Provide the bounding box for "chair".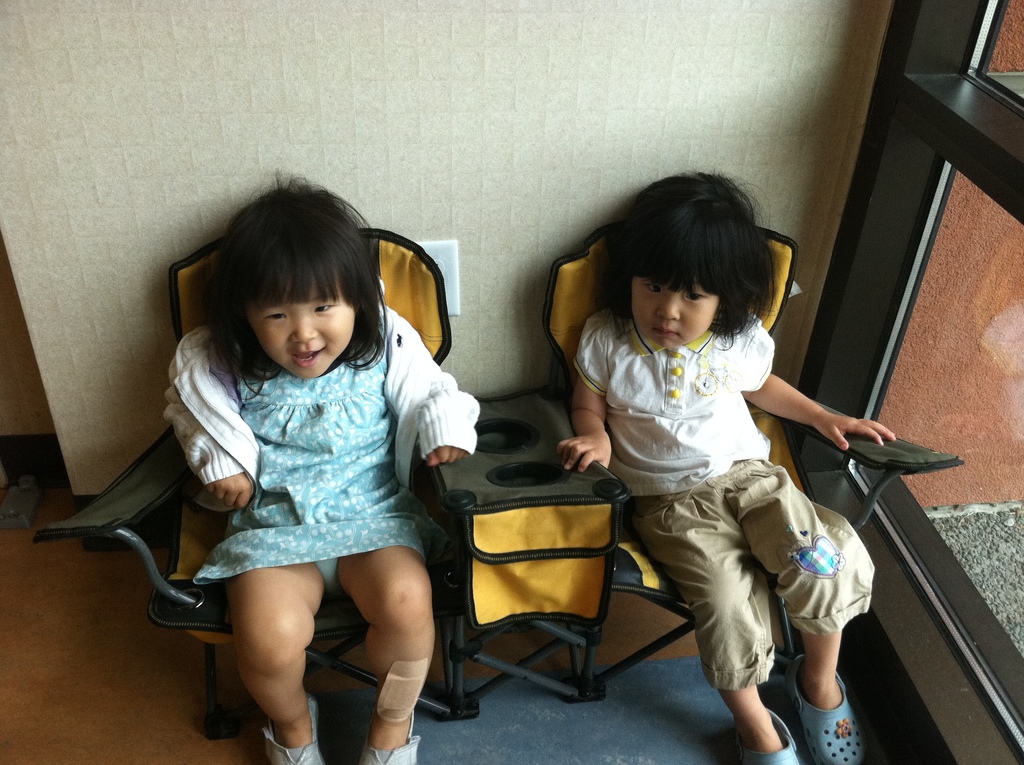
crop(538, 213, 970, 698).
